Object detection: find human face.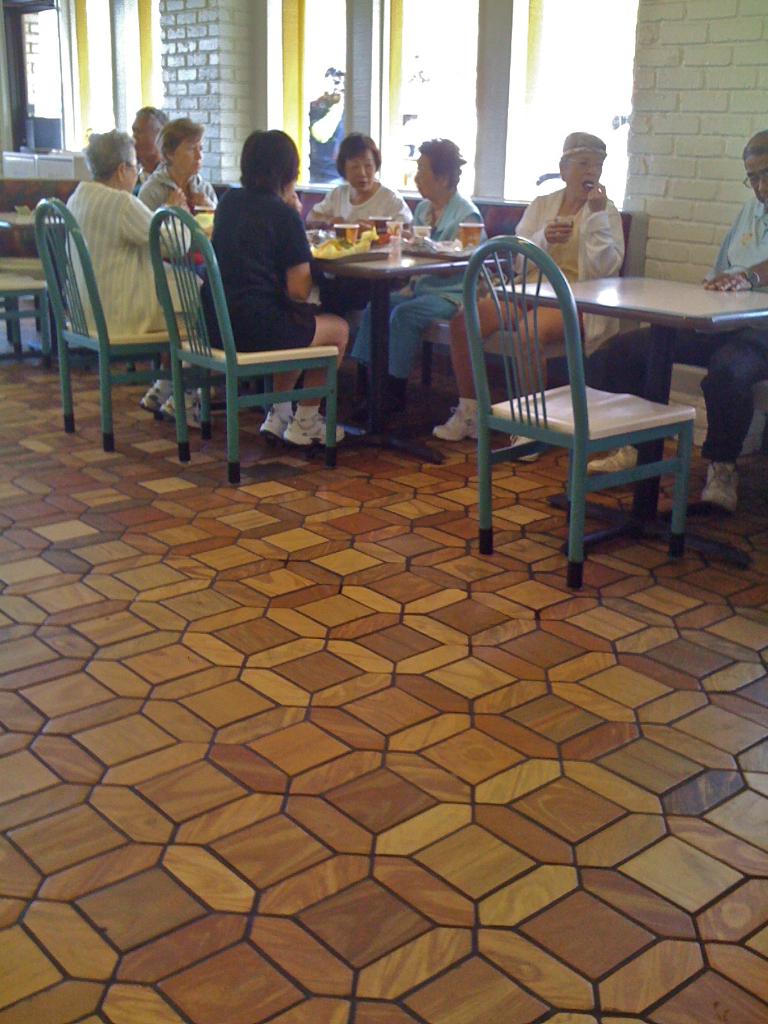
rect(411, 150, 442, 206).
